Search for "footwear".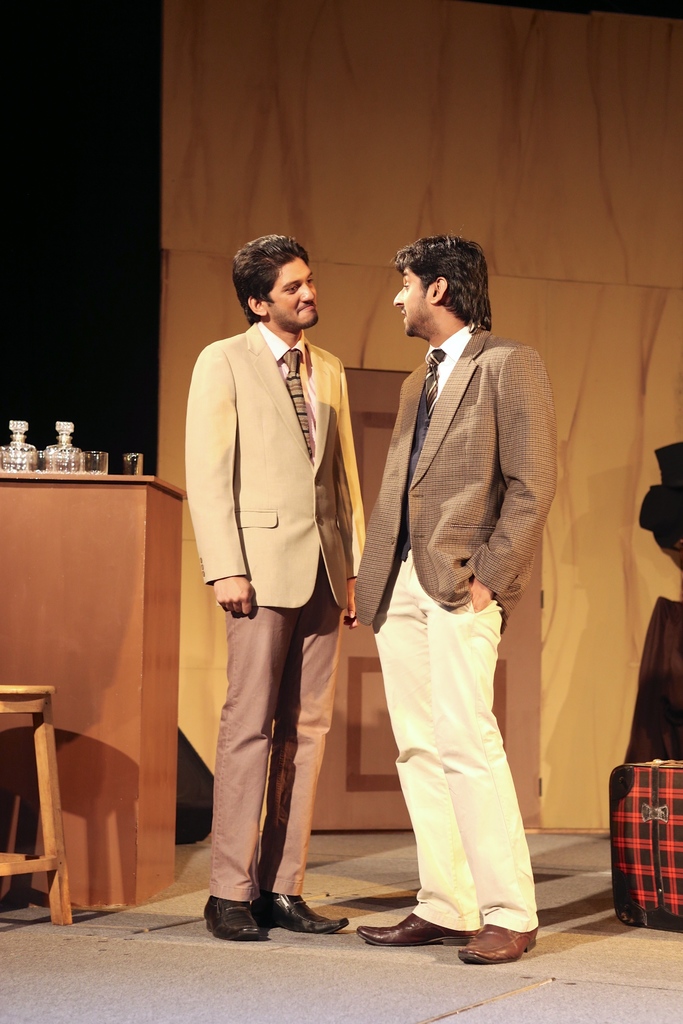
Found at region(193, 892, 263, 942).
